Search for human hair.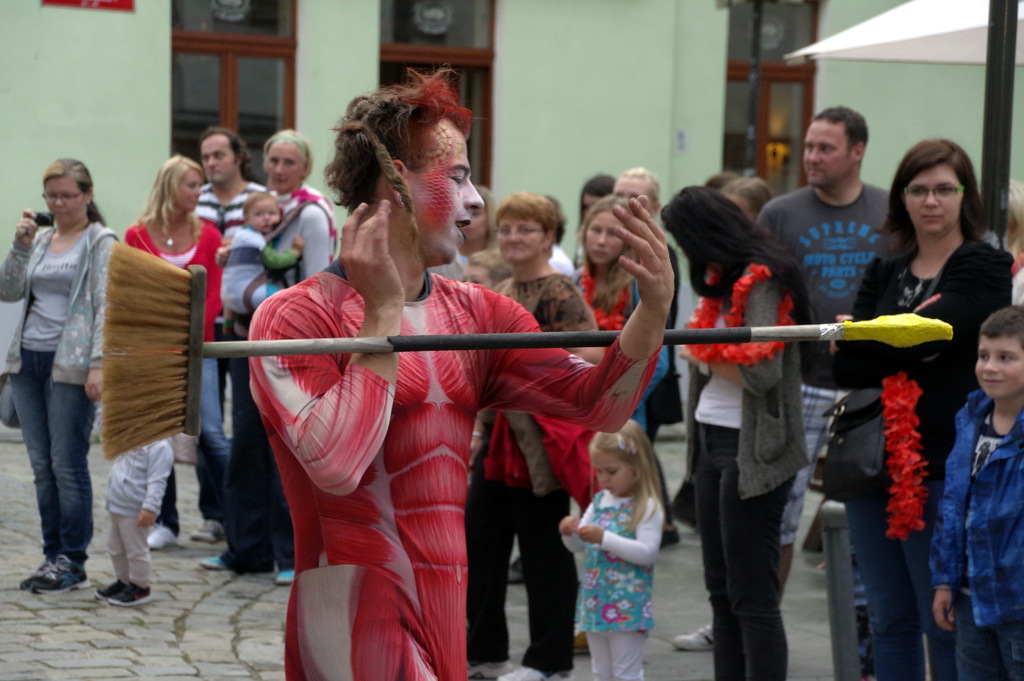
Found at crop(703, 176, 735, 192).
